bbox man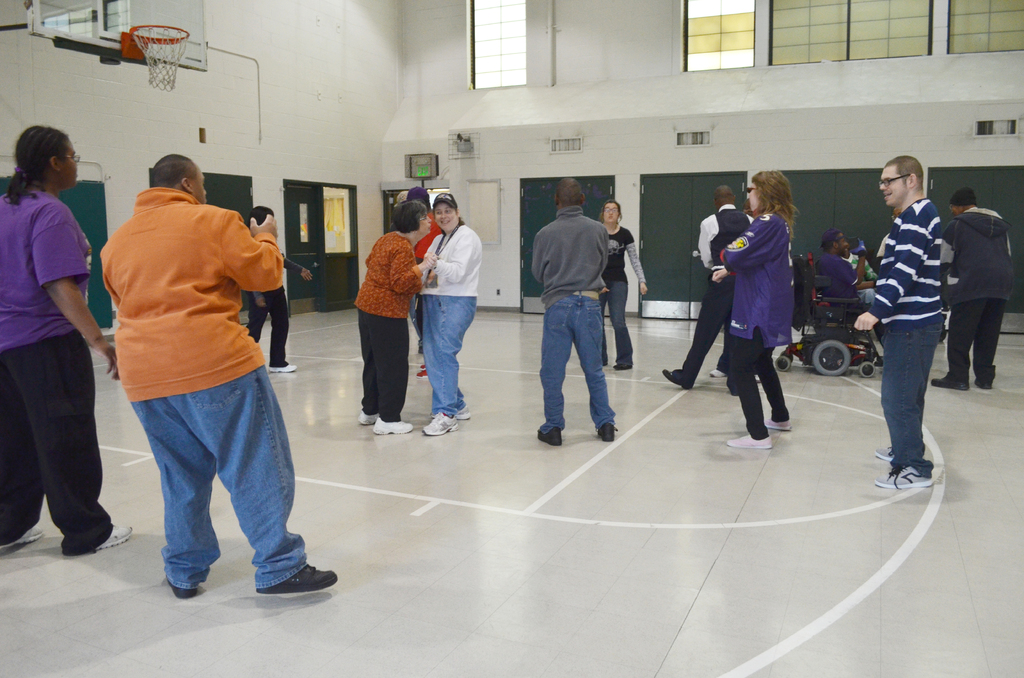
<region>662, 183, 751, 387</region>
